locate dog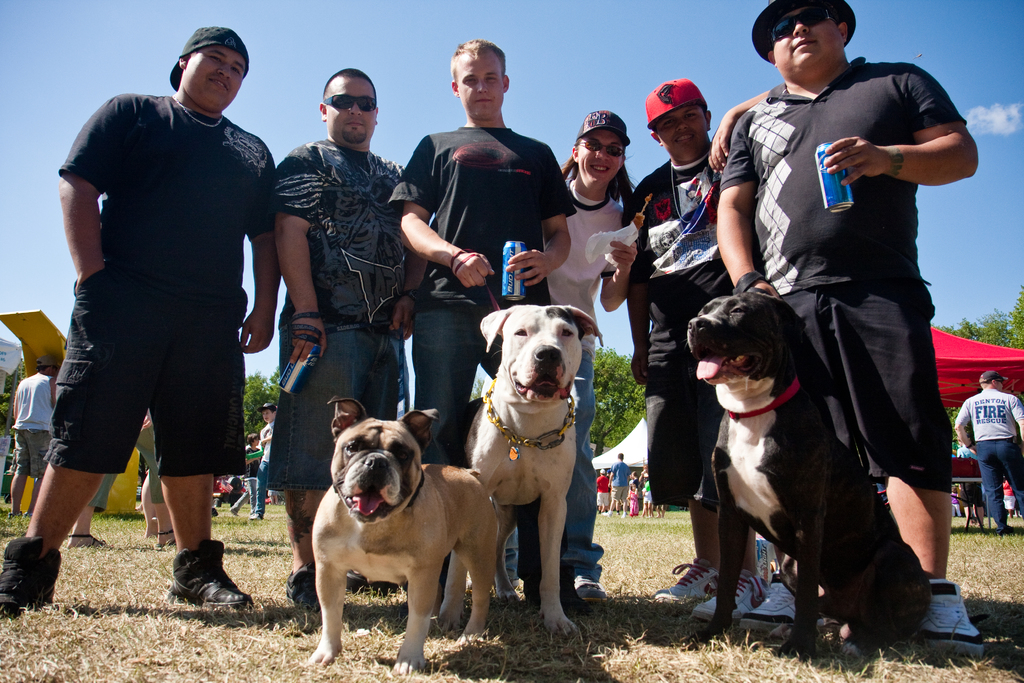
box(304, 398, 499, 678)
